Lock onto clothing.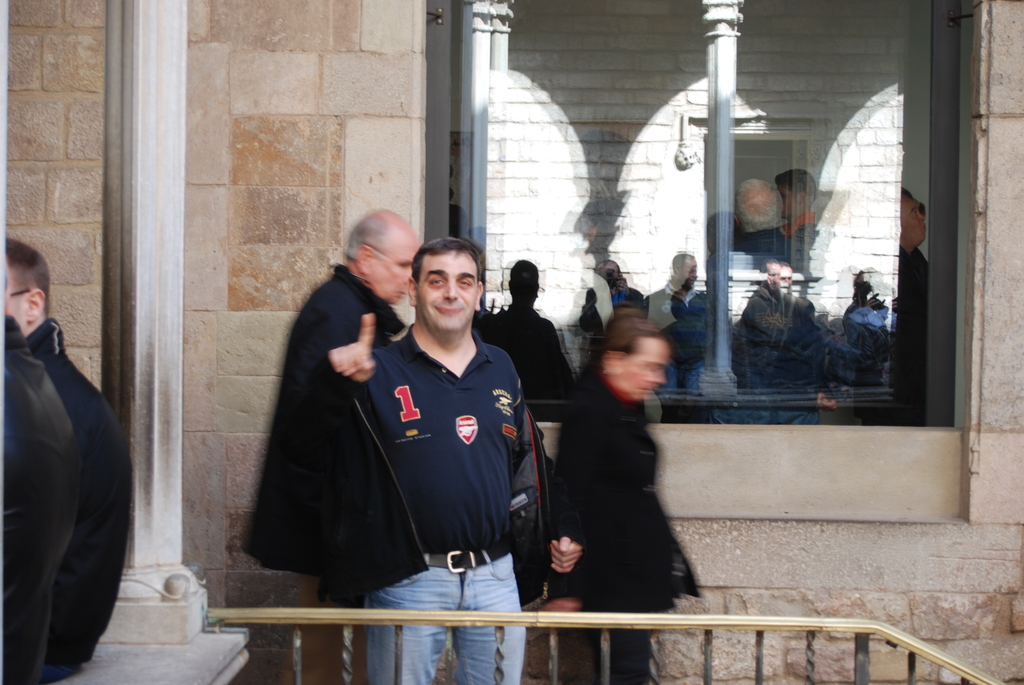
Locked: <bbox>573, 283, 646, 340</bbox>.
